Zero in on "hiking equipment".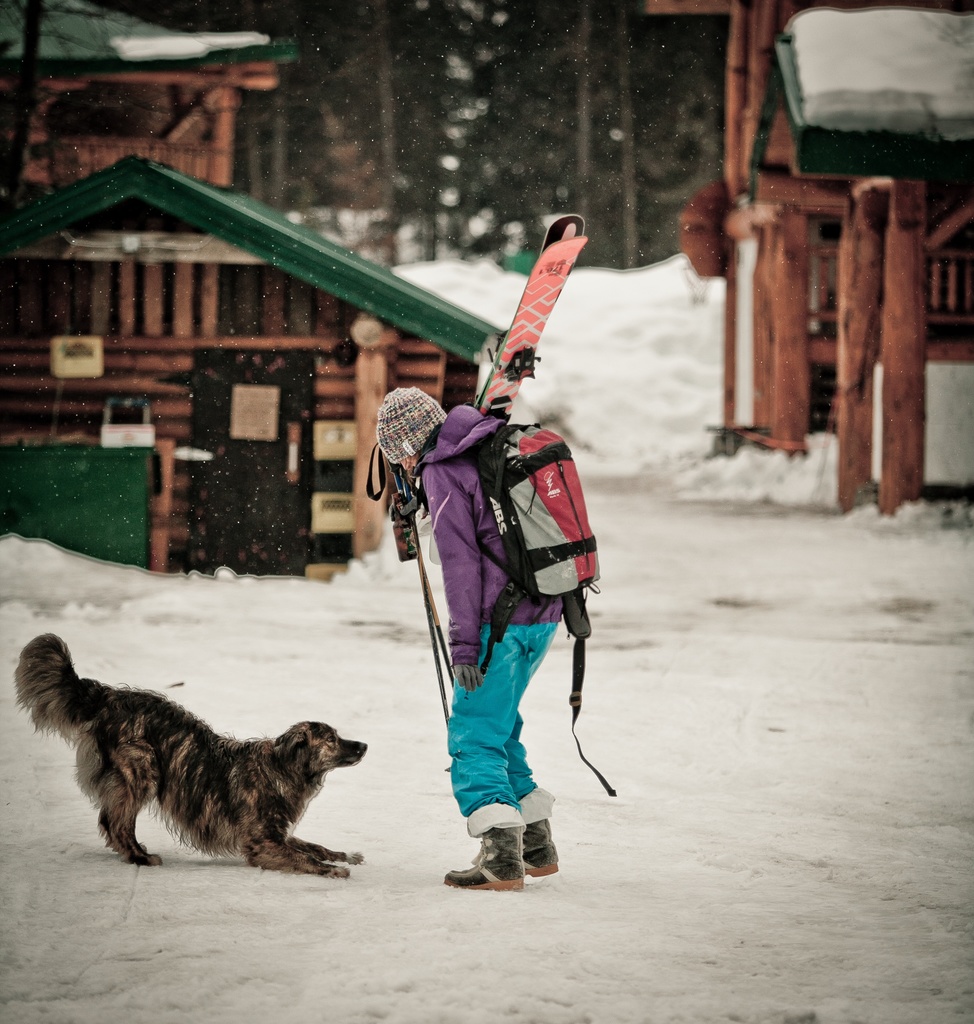
Zeroed in: detection(405, 470, 459, 687).
